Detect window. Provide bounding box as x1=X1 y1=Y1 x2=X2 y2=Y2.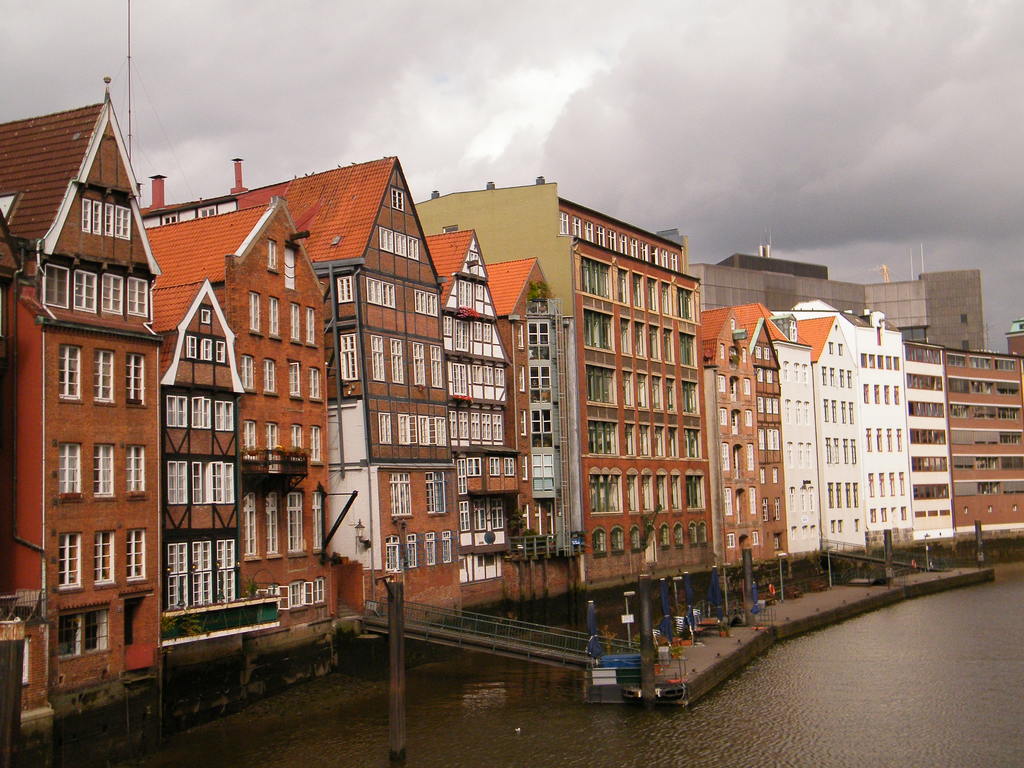
x1=659 y1=373 x2=676 y2=413.
